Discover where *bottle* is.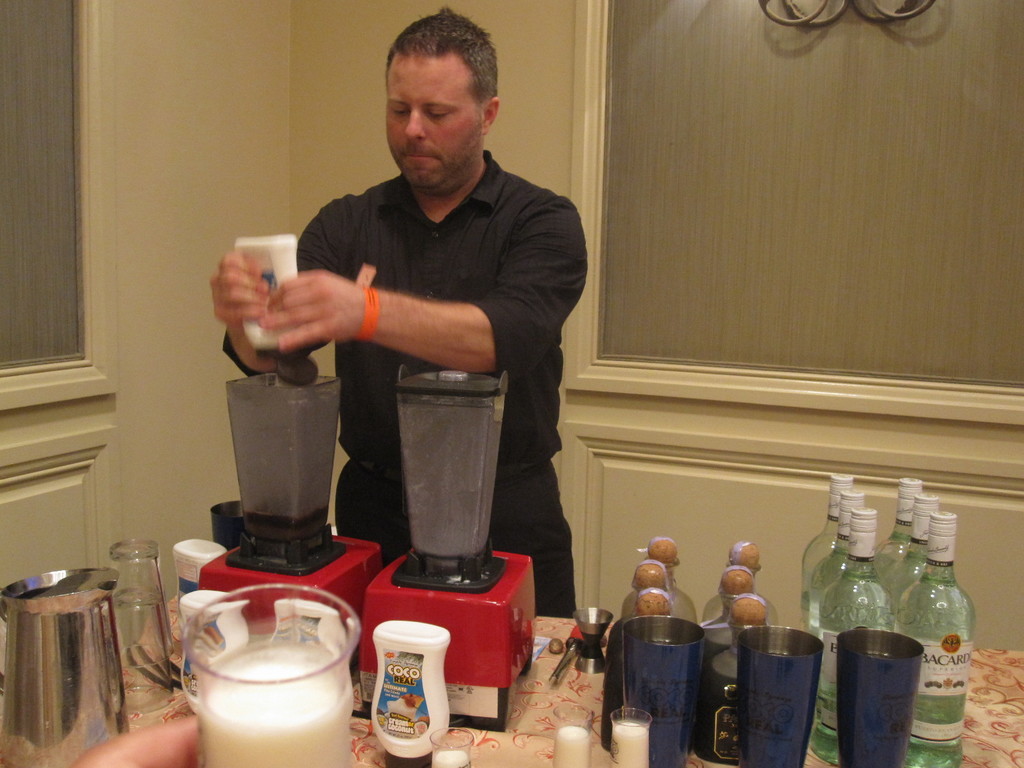
Discovered at bbox(692, 568, 771, 639).
